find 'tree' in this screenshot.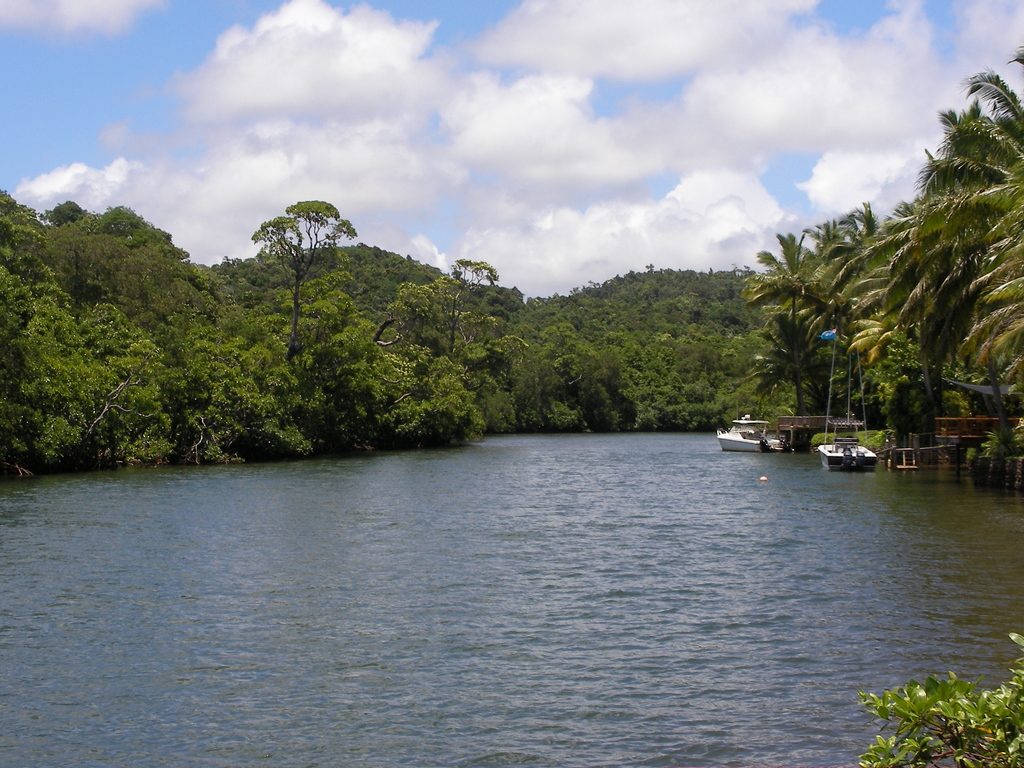
The bounding box for 'tree' is x1=0 y1=177 x2=310 y2=481.
